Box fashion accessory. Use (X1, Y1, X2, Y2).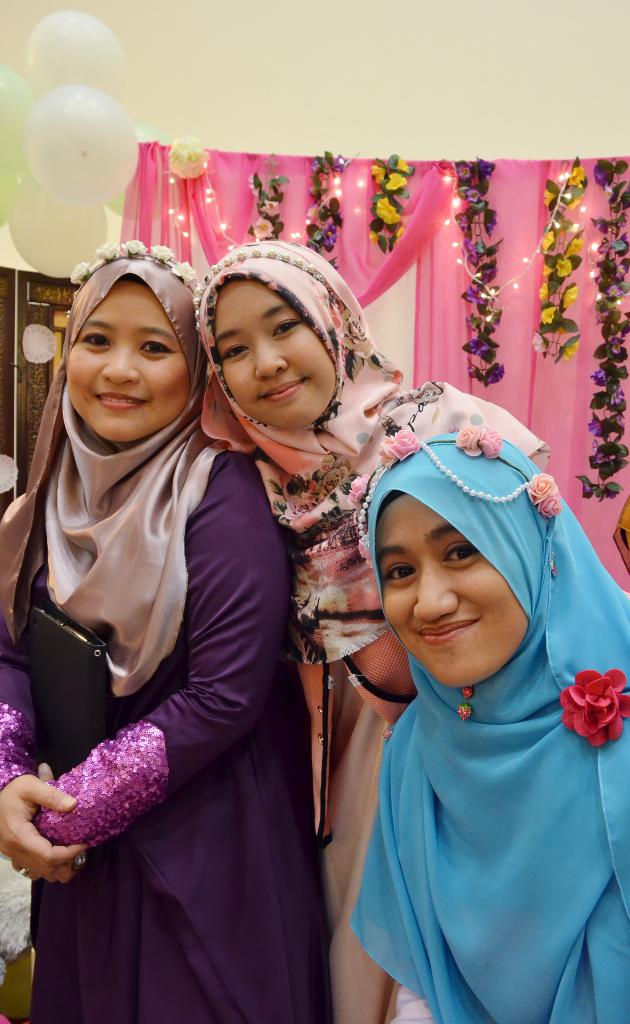
(194, 241, 554, 666).
